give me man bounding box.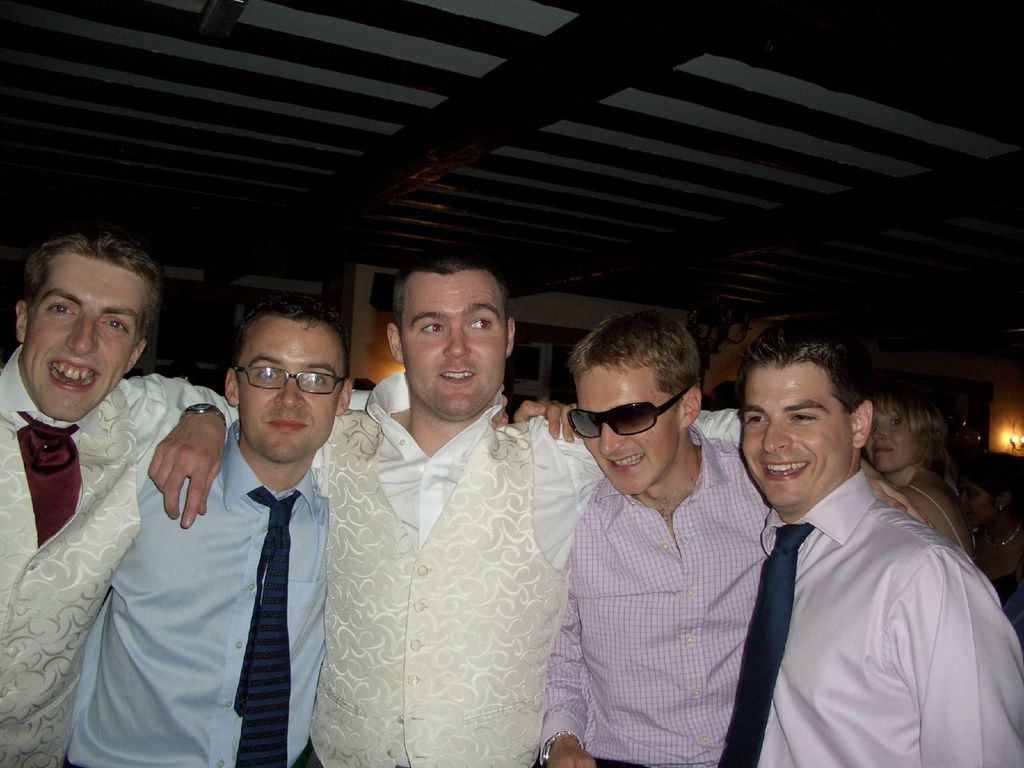
0, 233, 239, 767.
